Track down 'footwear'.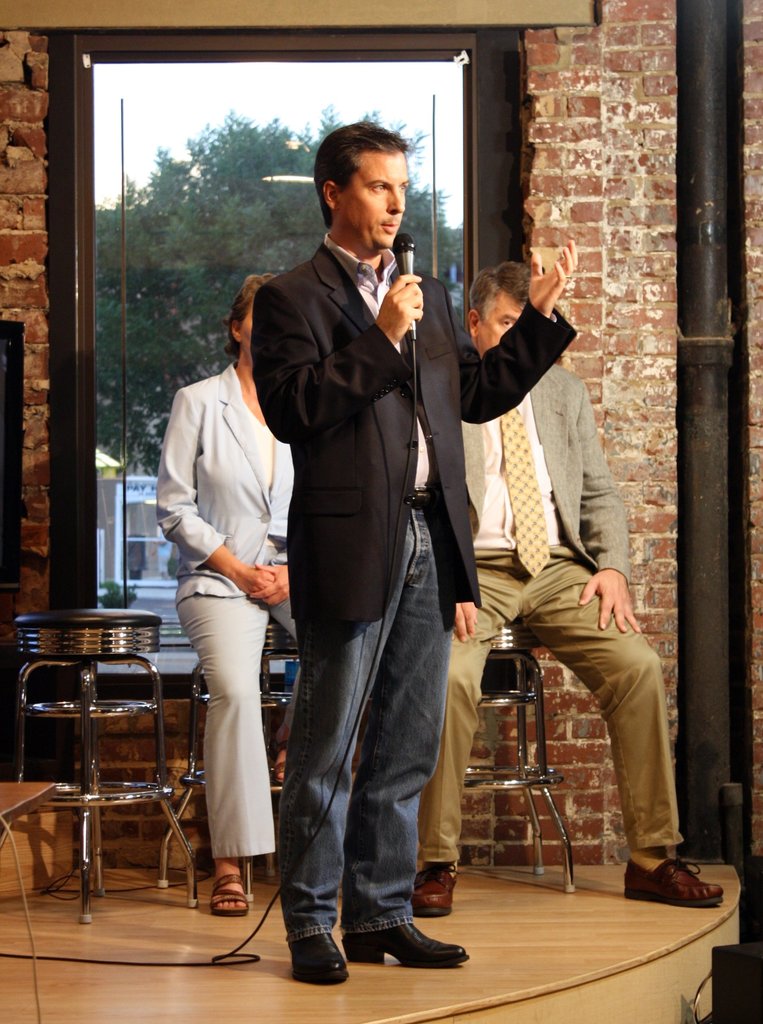
Tracked to [x1=282, y1=925, x2=349, y2=995].
